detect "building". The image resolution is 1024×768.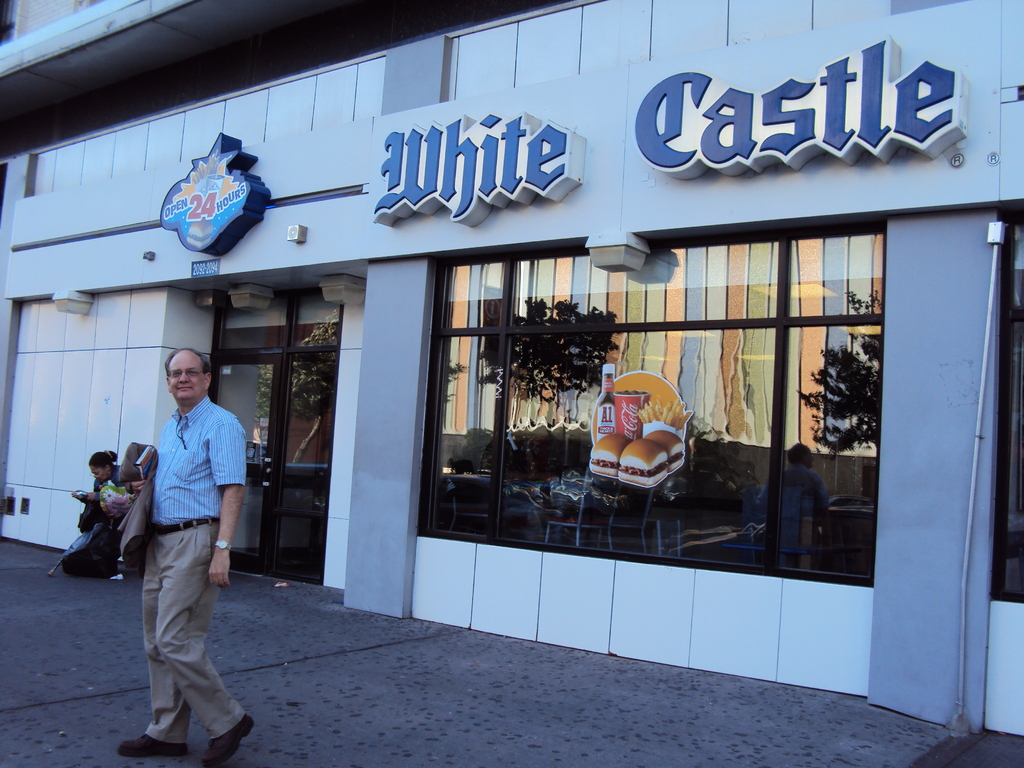
box=[1, 0, 1023, 739].
